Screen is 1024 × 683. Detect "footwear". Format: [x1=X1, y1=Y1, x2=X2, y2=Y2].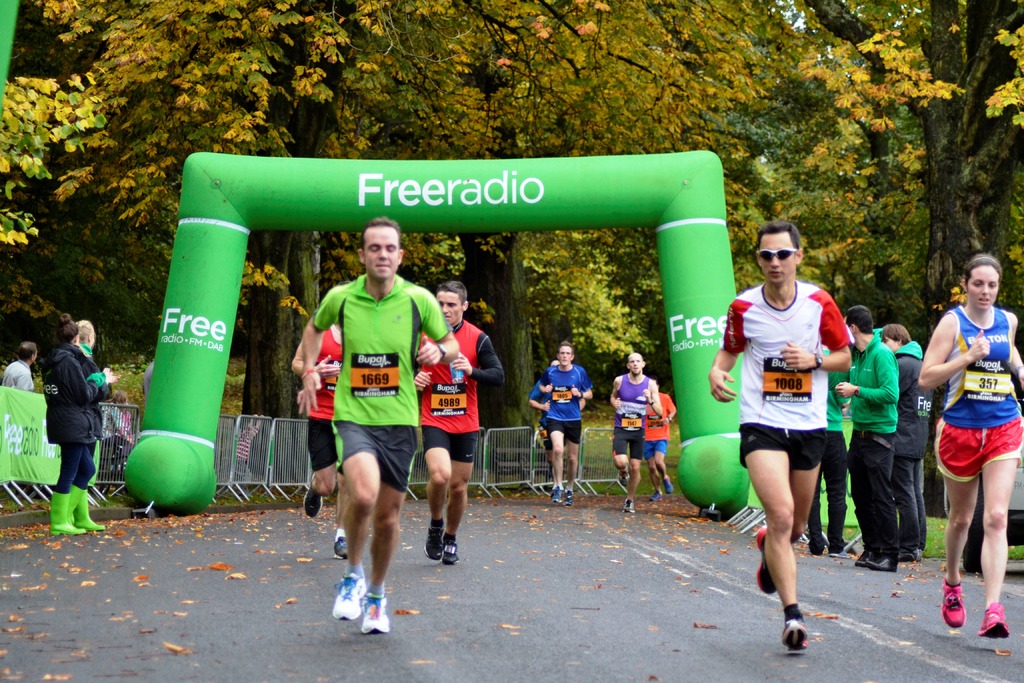
[x1=777, y1=612, x2=807, y2=654].
